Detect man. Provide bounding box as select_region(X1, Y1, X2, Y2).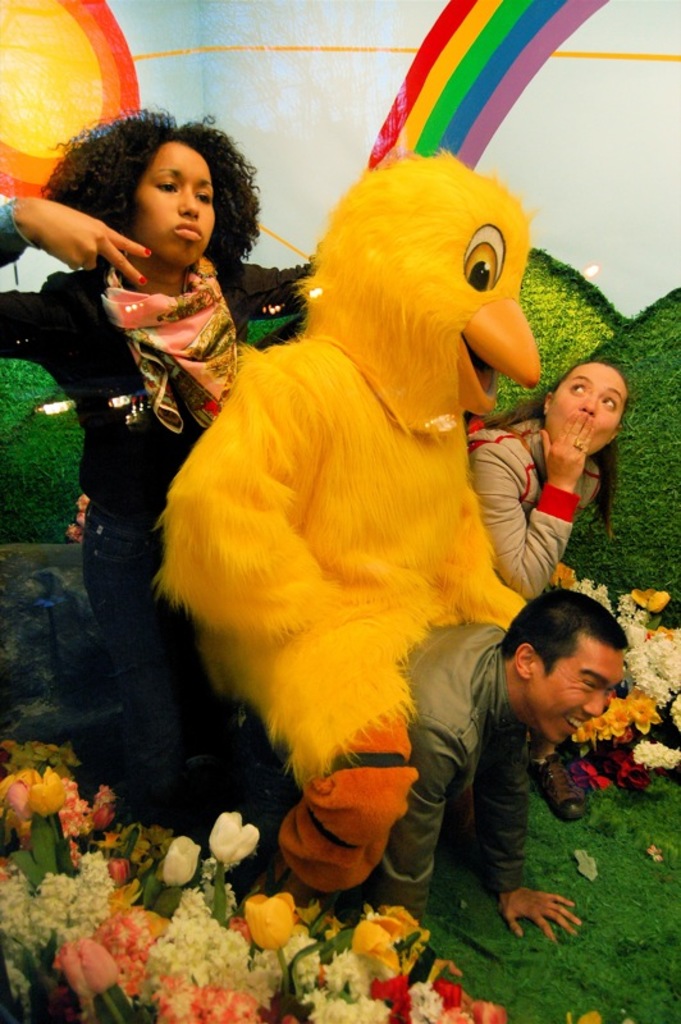
select_region(408, 607, 667, 940).
